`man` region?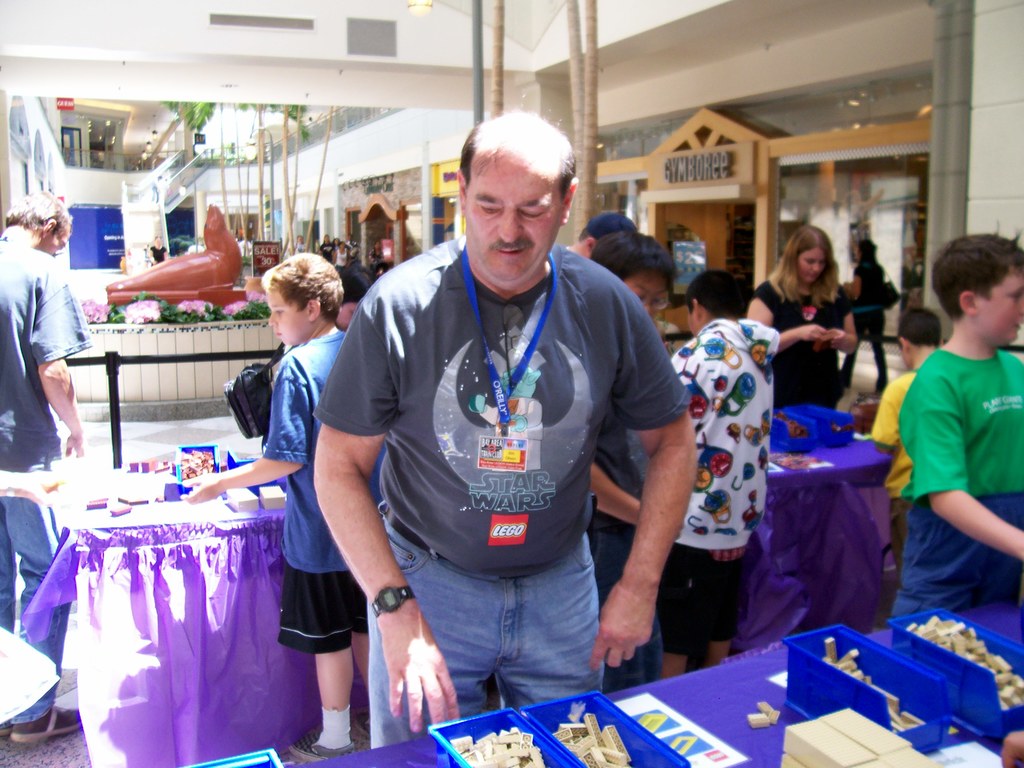
(left=293, top=115, right=685, bottom=744)
